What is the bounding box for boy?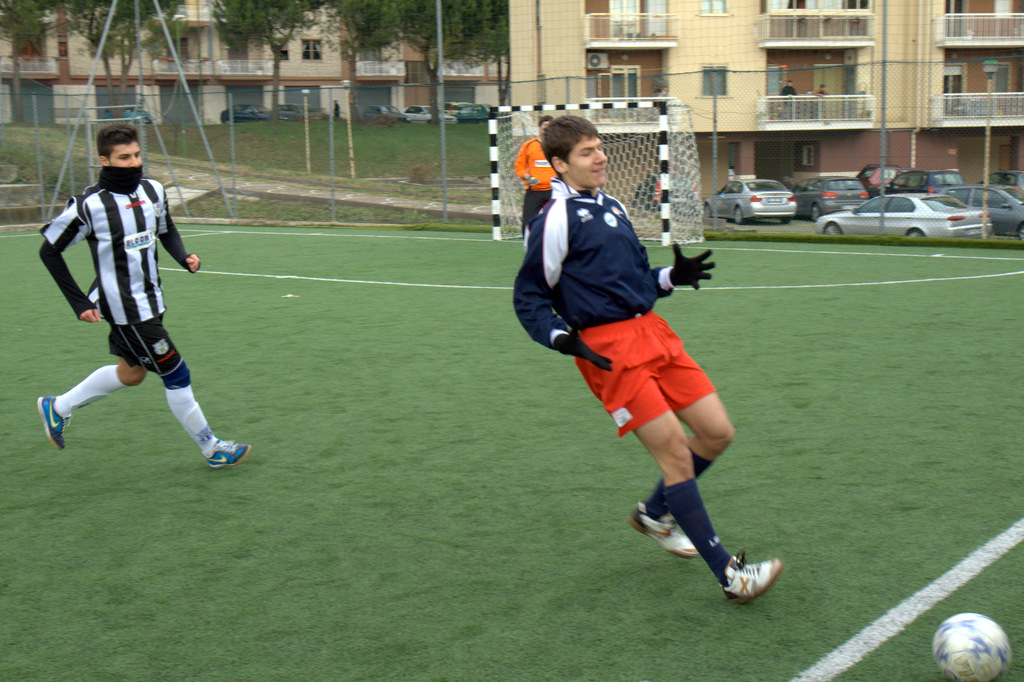
[x1=505, y1=113, x2=791, y2=612].
